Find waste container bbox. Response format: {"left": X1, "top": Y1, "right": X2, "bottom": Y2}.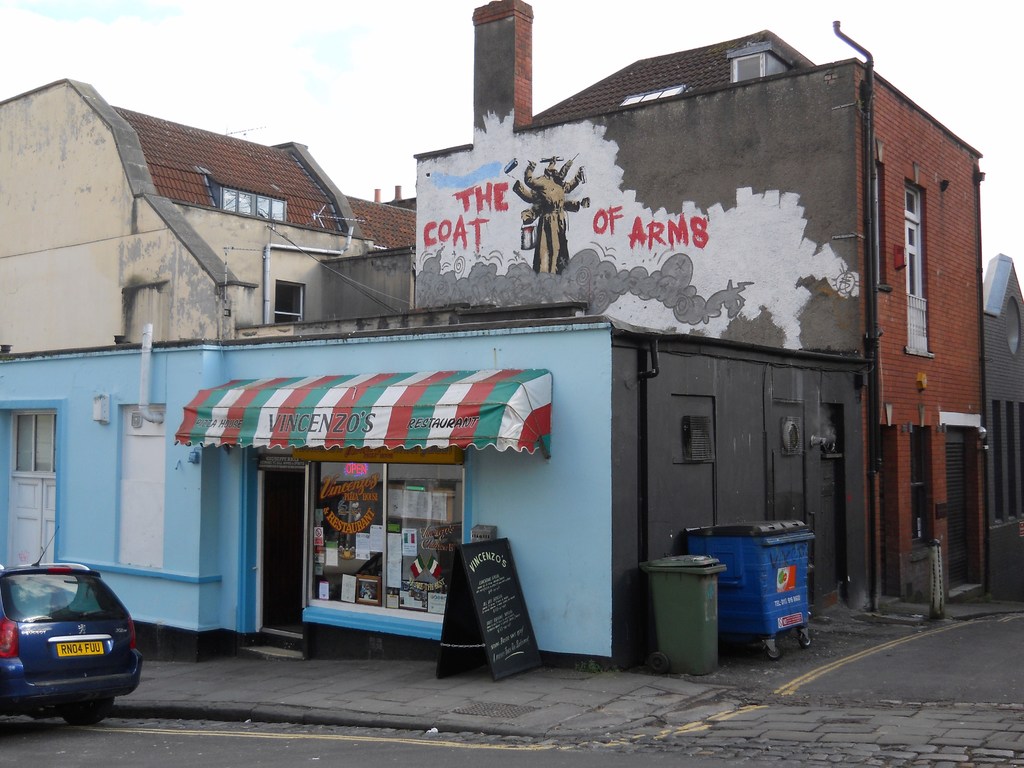
{"left": 664, "top": 520, "right": 820, "bottom": 668}.
